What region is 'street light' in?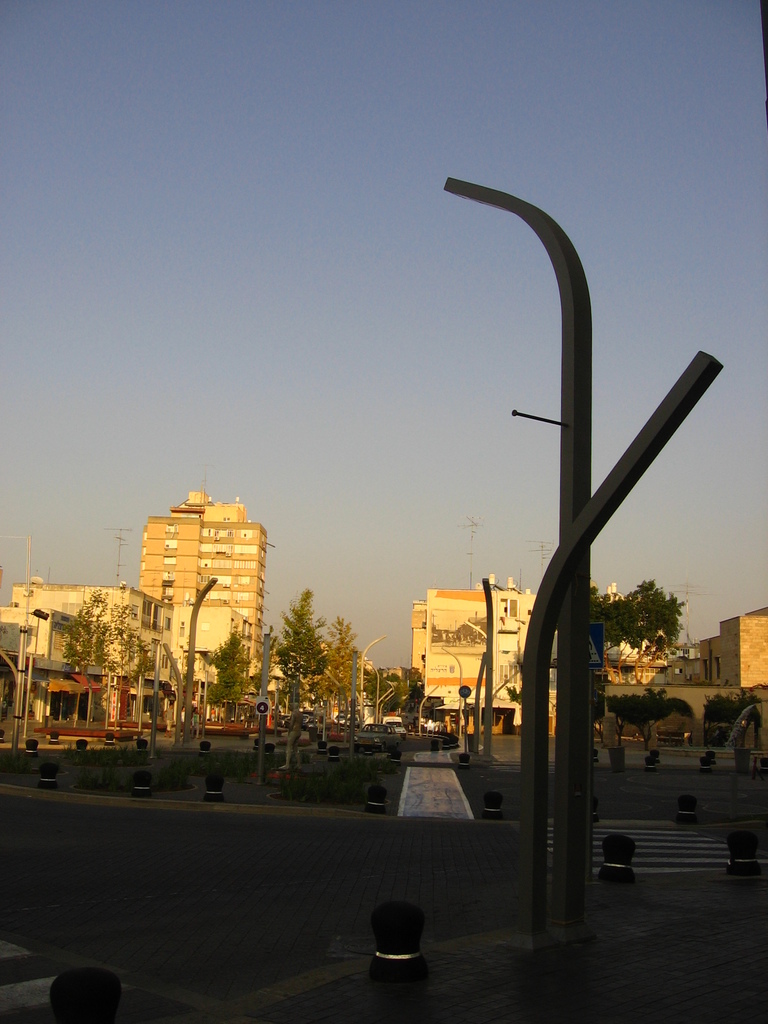
bbox=[377, 692, 396, 718].
